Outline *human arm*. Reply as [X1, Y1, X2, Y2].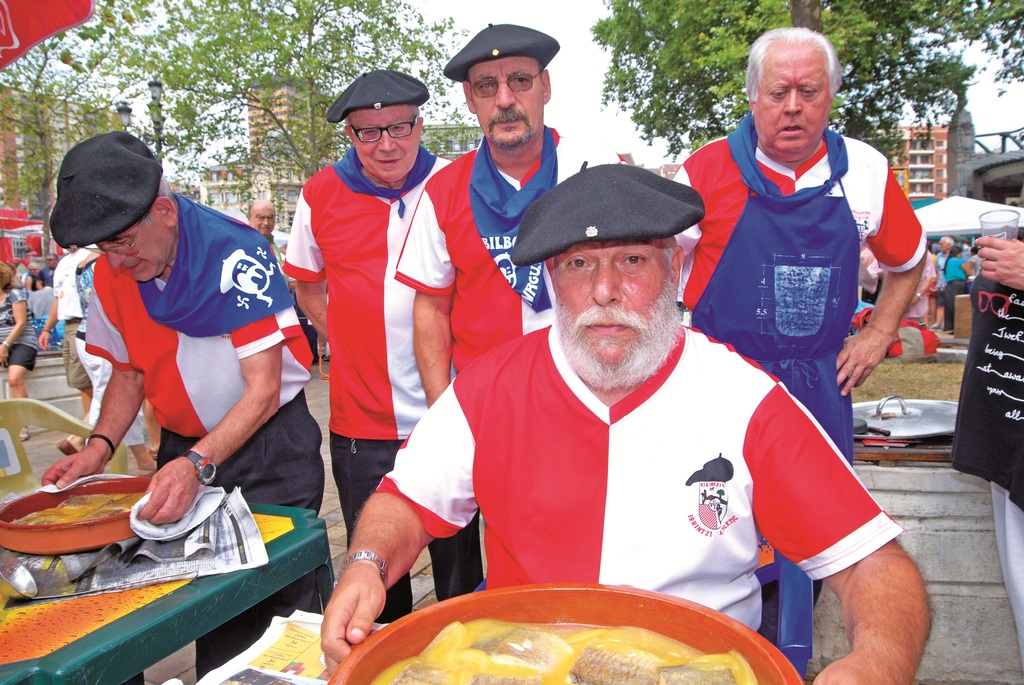
[2, 294, 37, 370].
